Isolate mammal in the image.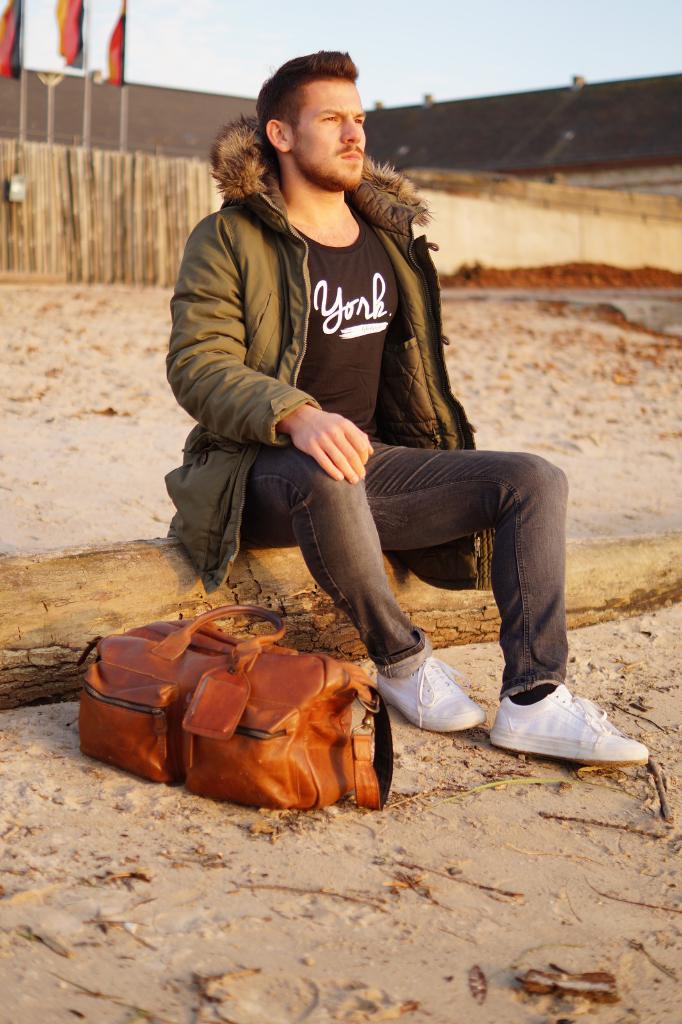
Isolated region: <bbox>147, 99, 551, 743</bbox>.
